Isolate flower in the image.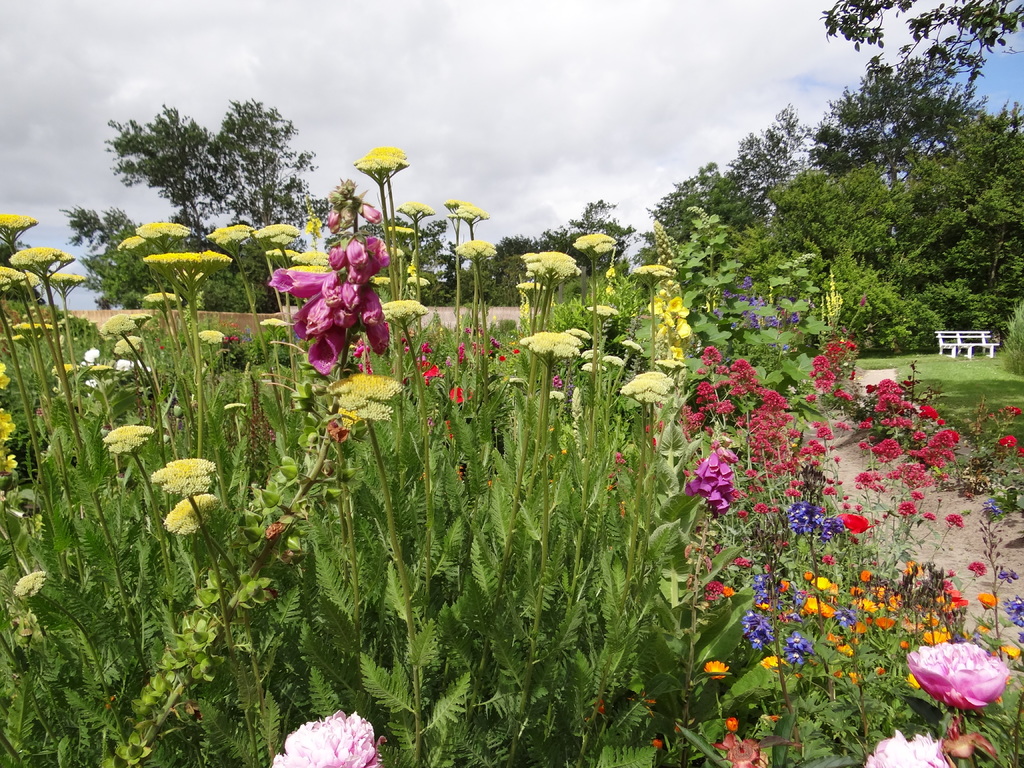
Isolated region: <box>604,245,619,280</box>.
